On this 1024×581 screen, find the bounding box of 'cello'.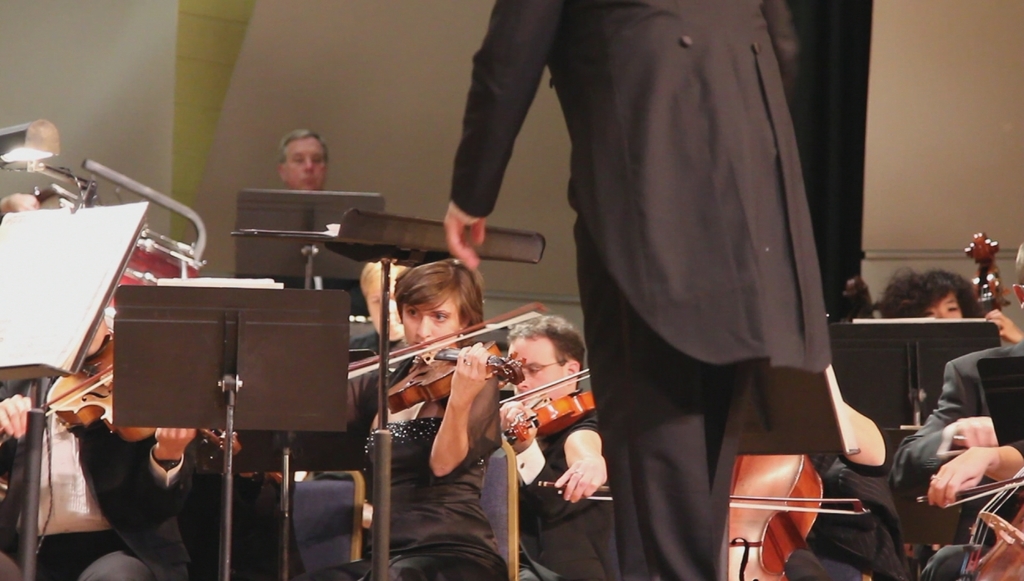
Bounding box: Rect(534, 482, 612, 502).
